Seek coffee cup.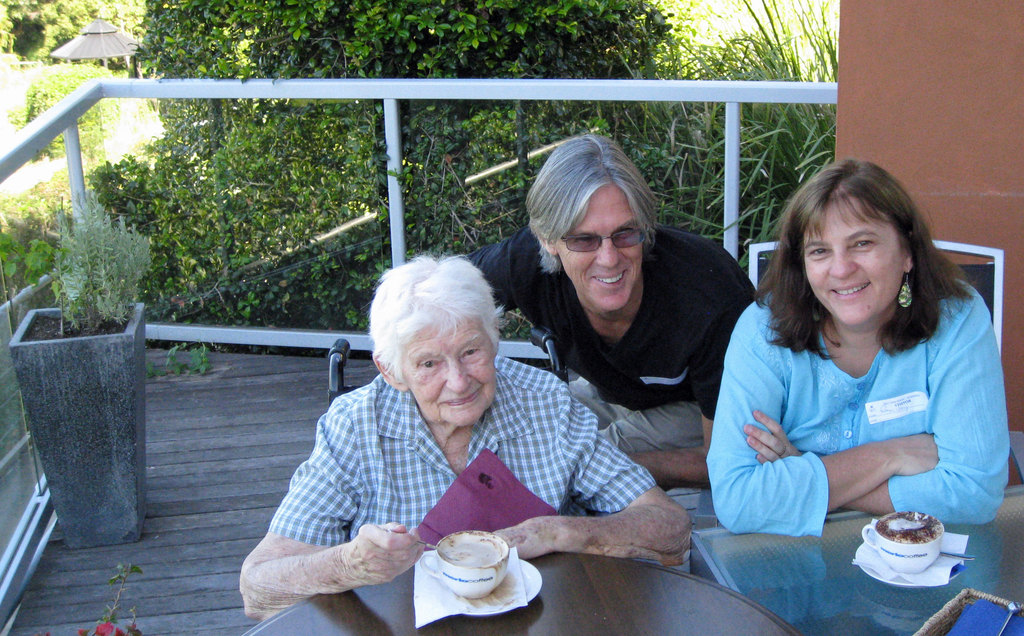
[420, 533, 511, 603].
